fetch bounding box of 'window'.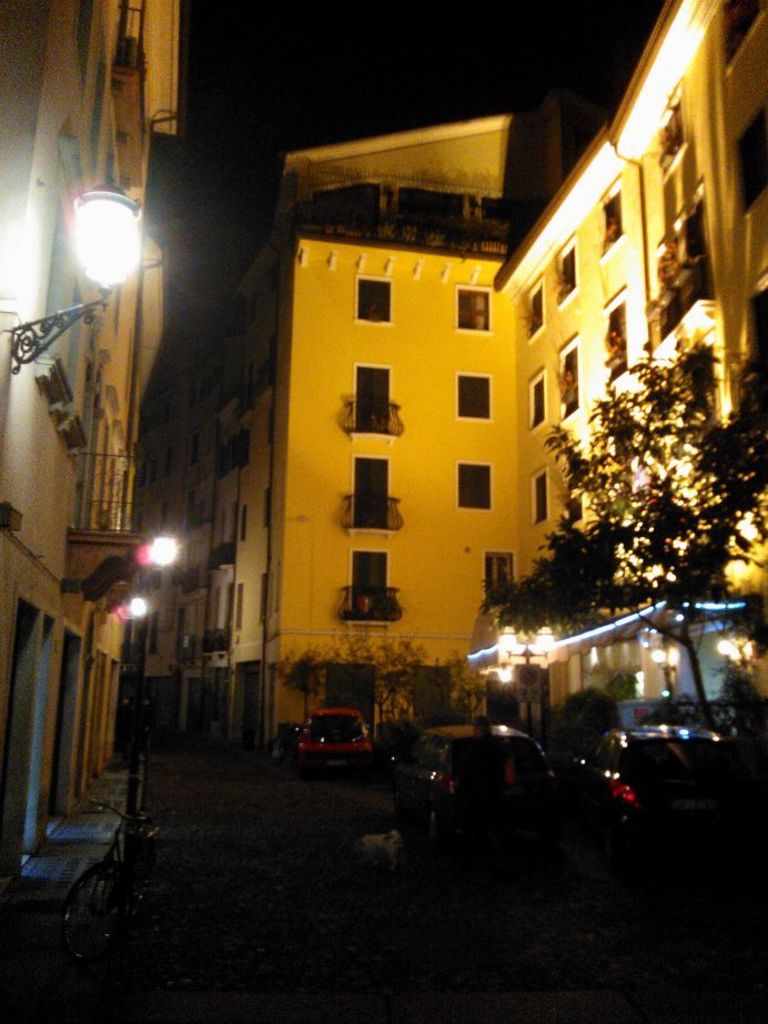
Bbox: {"left": 348, "top": 551, "right": 385, "bottom": 608}.
